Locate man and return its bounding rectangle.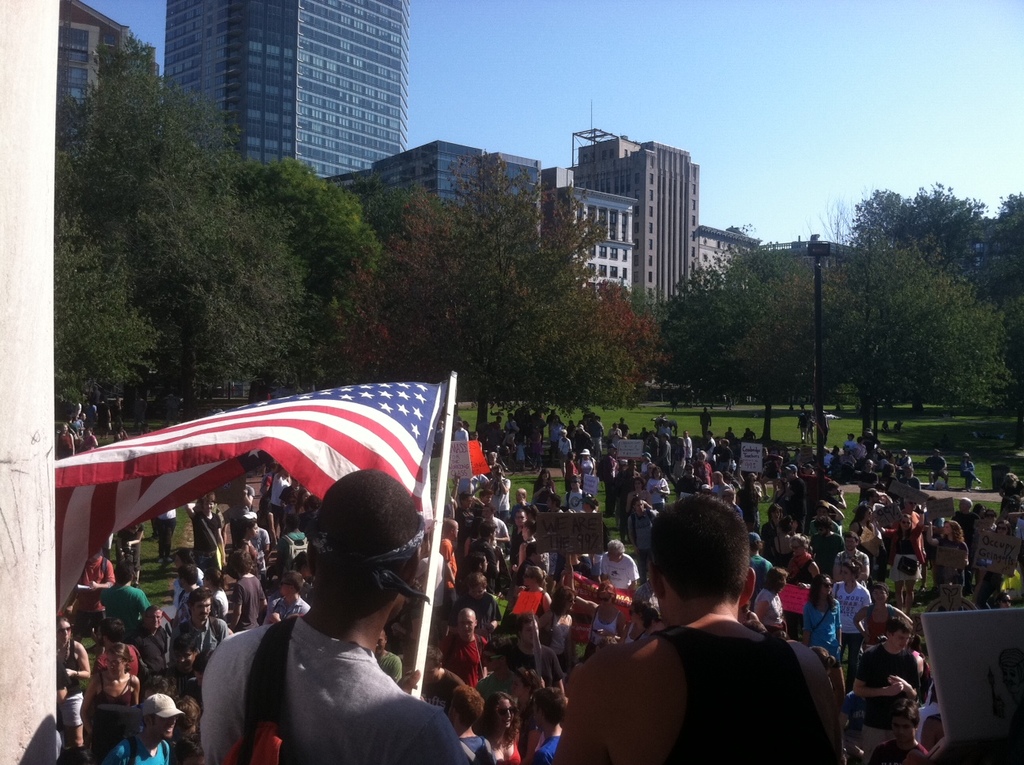
198/466/473/764.
